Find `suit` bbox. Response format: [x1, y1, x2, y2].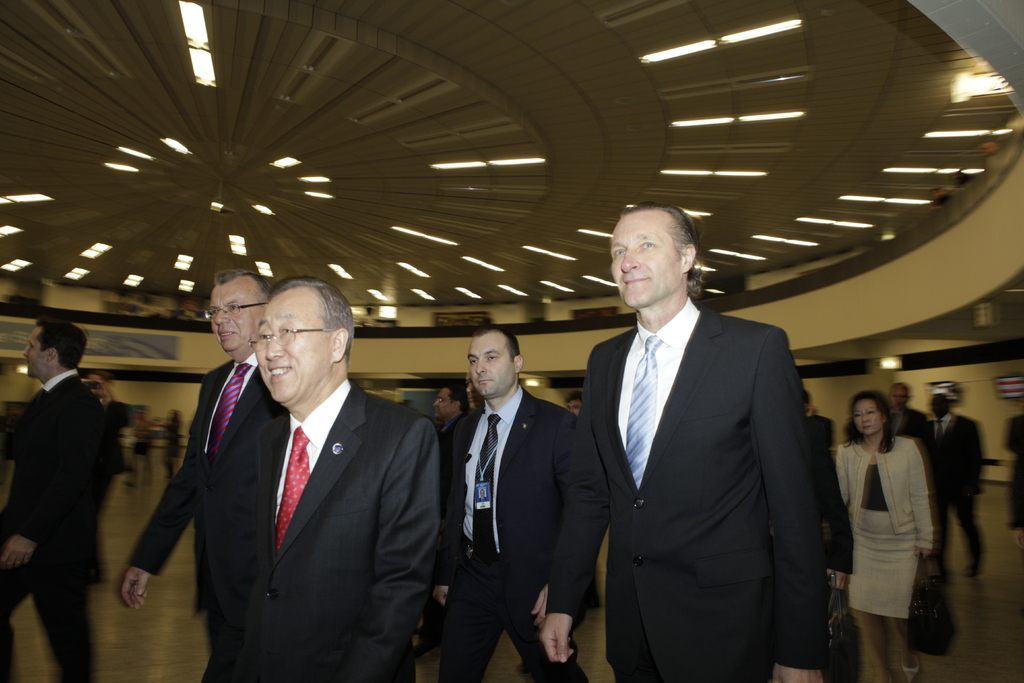
[2, 360, 113, 682].
